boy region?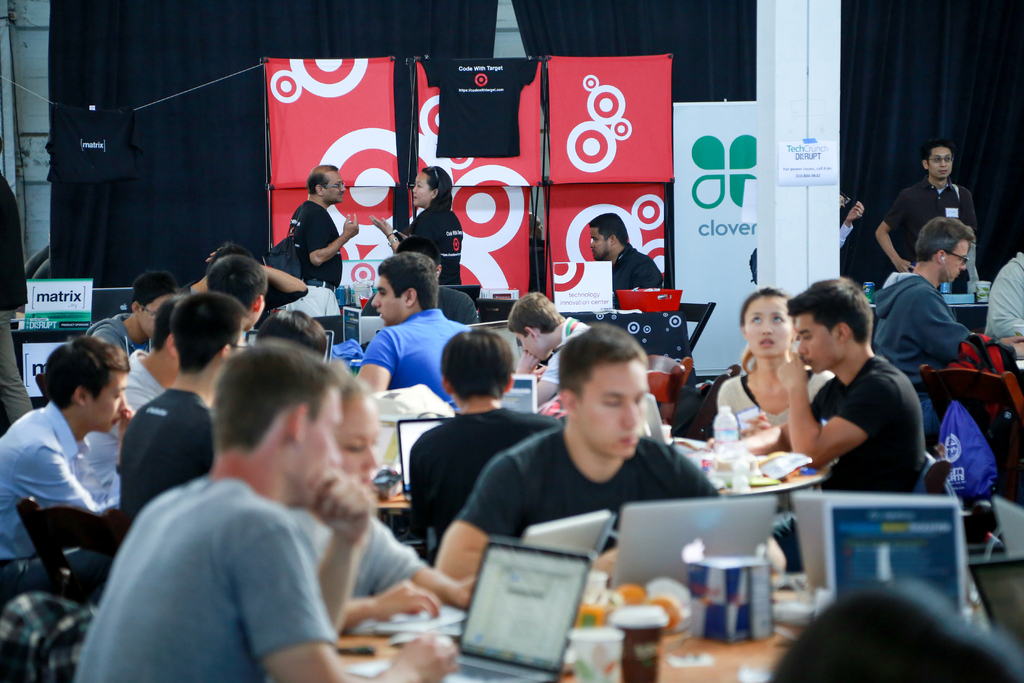
79, 321, 410, 682
